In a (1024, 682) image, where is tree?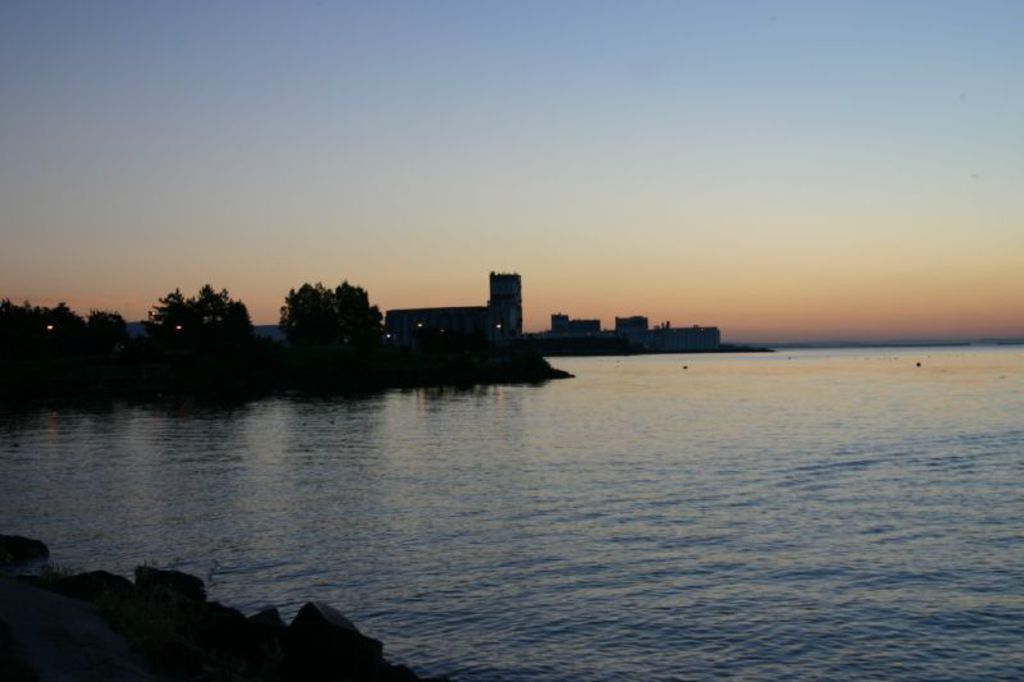
<region>141, 279, 253, 349</region>.
